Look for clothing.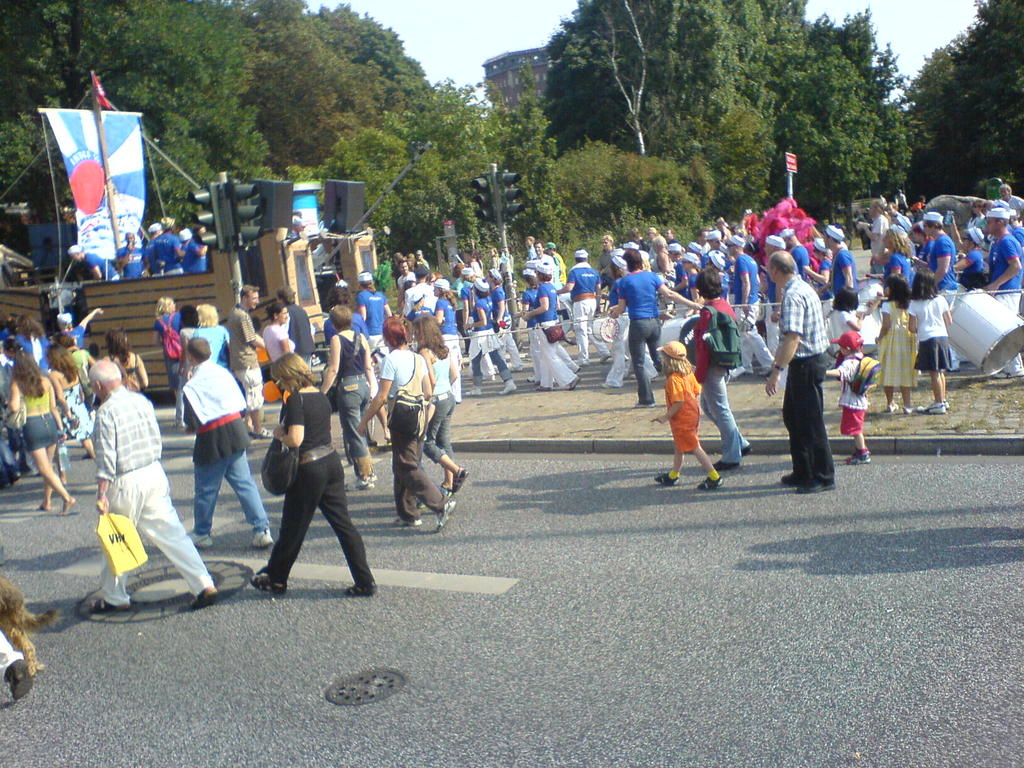
Found: locate(690, 292, 751, 463).
